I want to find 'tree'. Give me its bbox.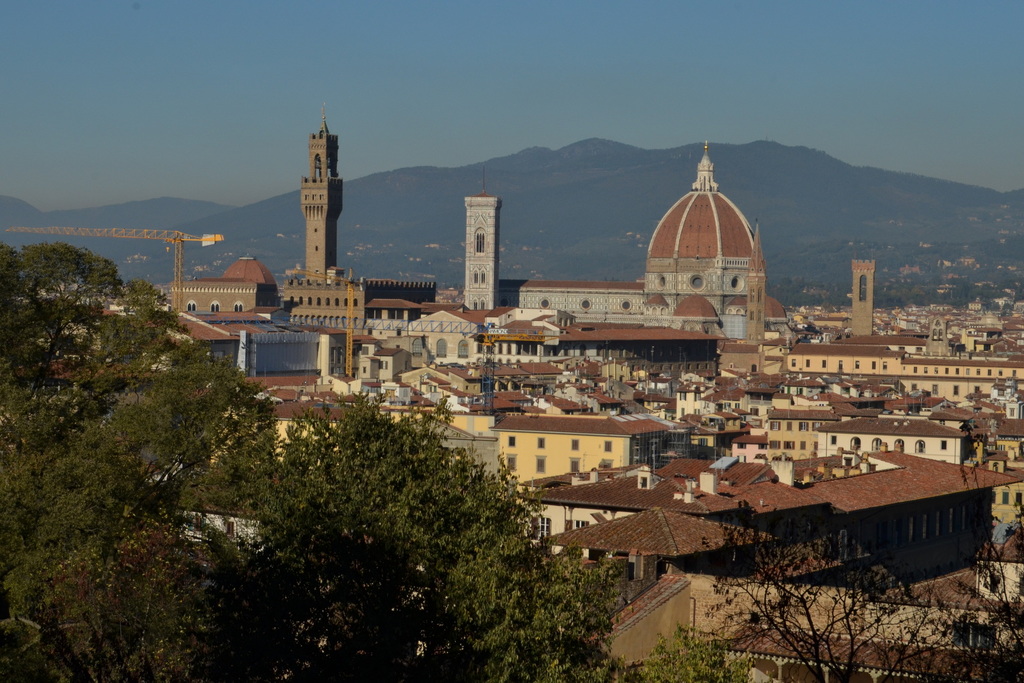
[179,376,605,645].
